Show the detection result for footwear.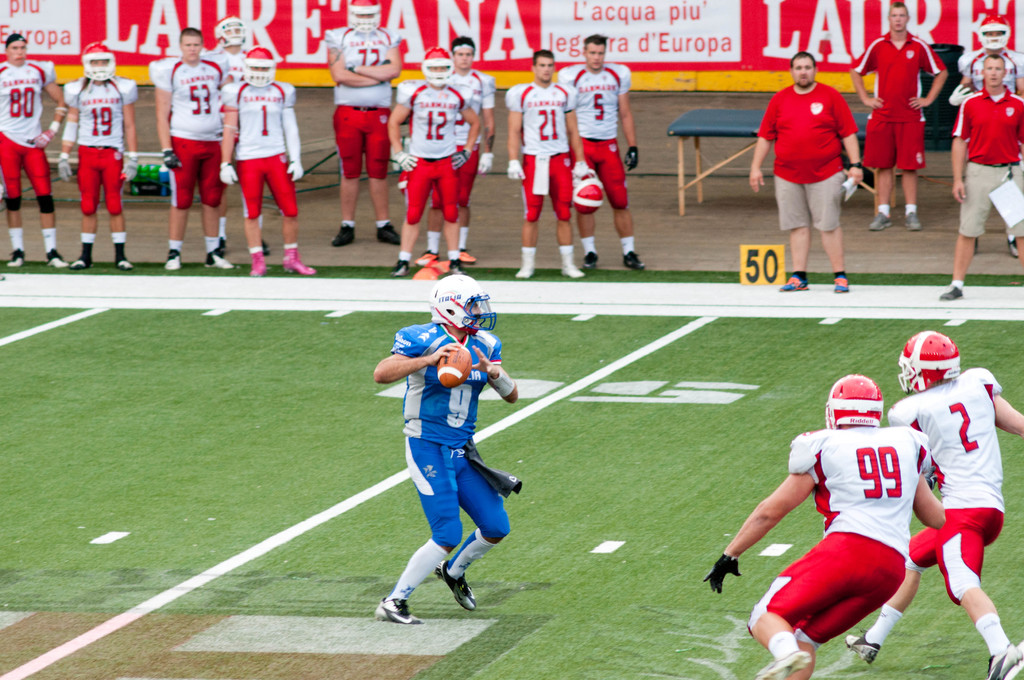
989:644:1023:679.
